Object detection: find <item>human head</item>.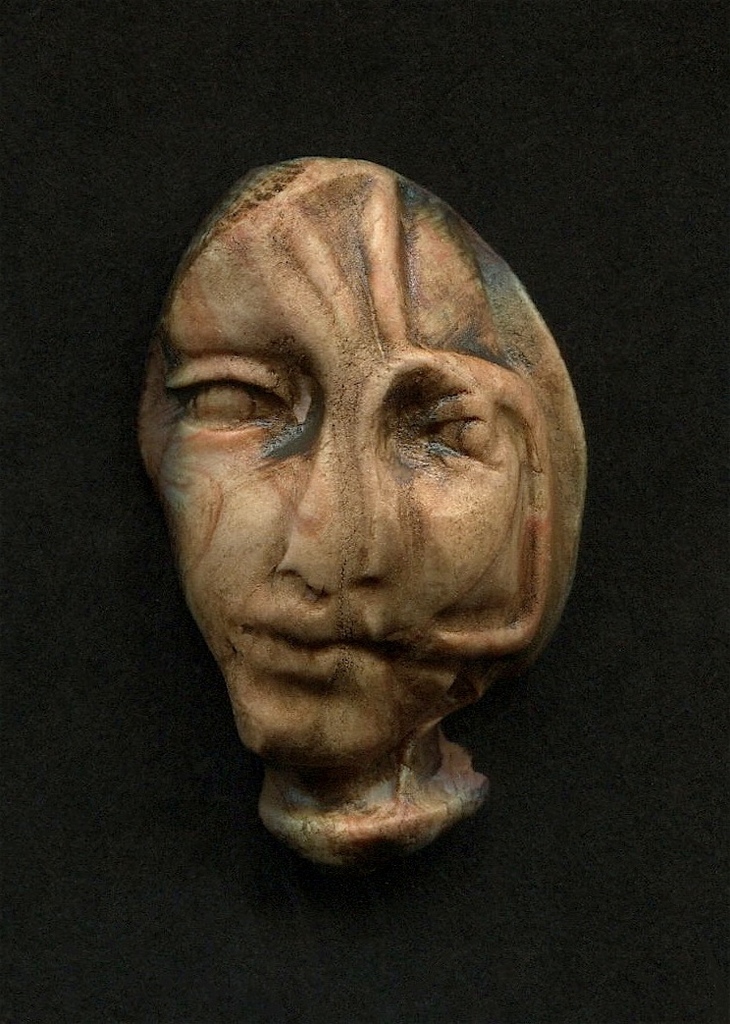
<bbox>133, 147, 588, 801</bbox>.
